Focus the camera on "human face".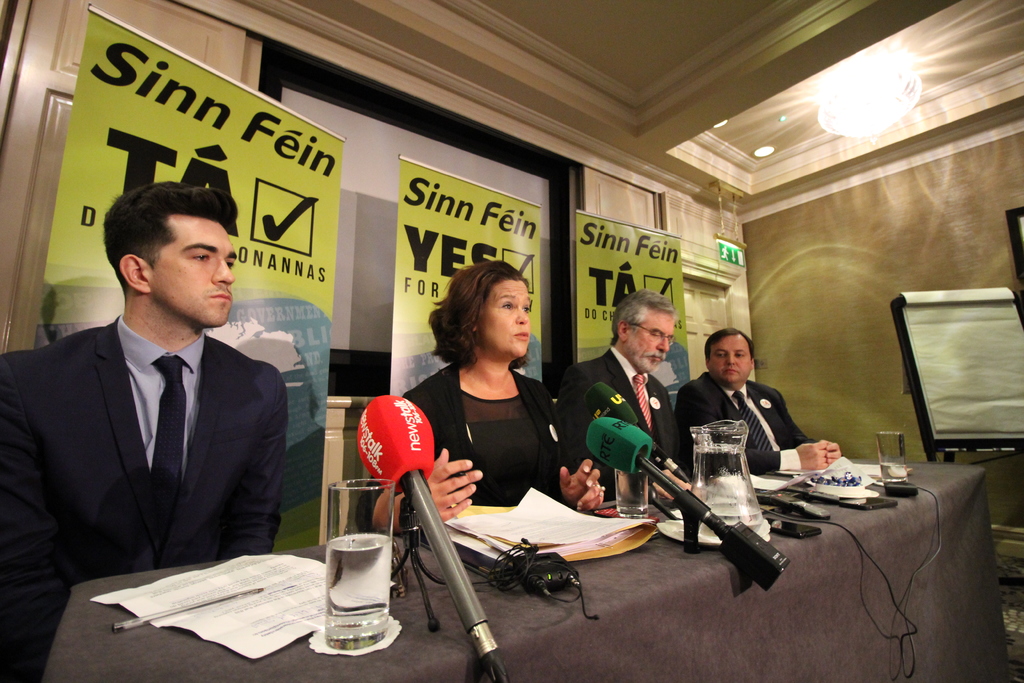
Focus region: bbox=[627, 311, 678, 372].
